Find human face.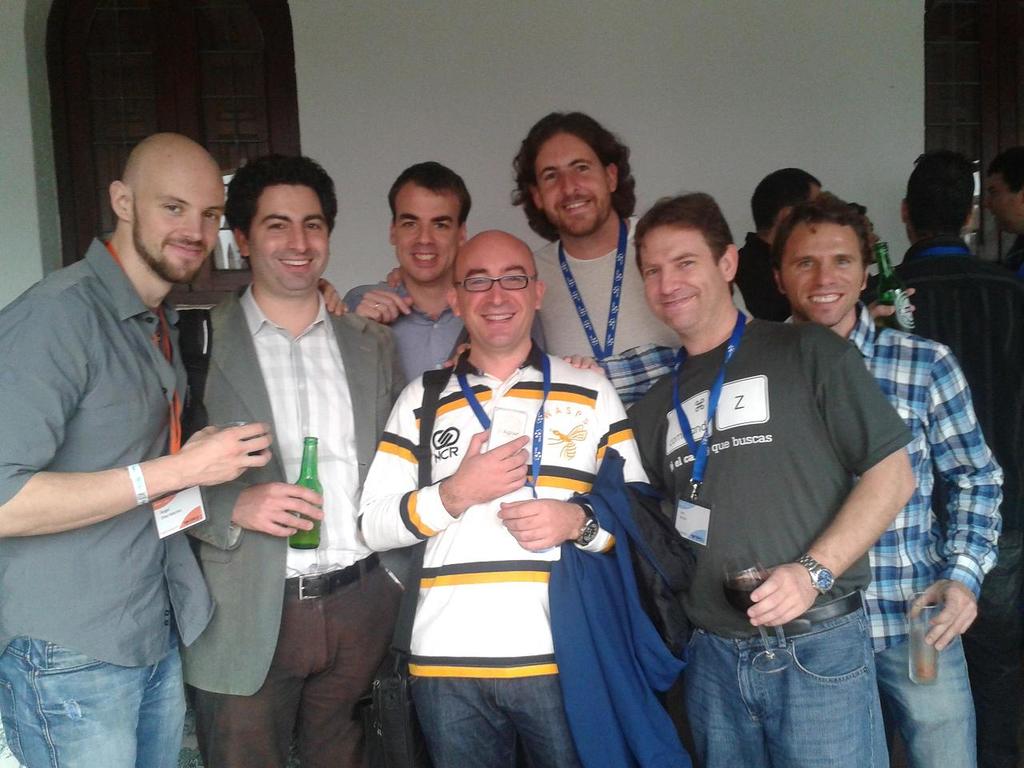
643/226/725/330.
